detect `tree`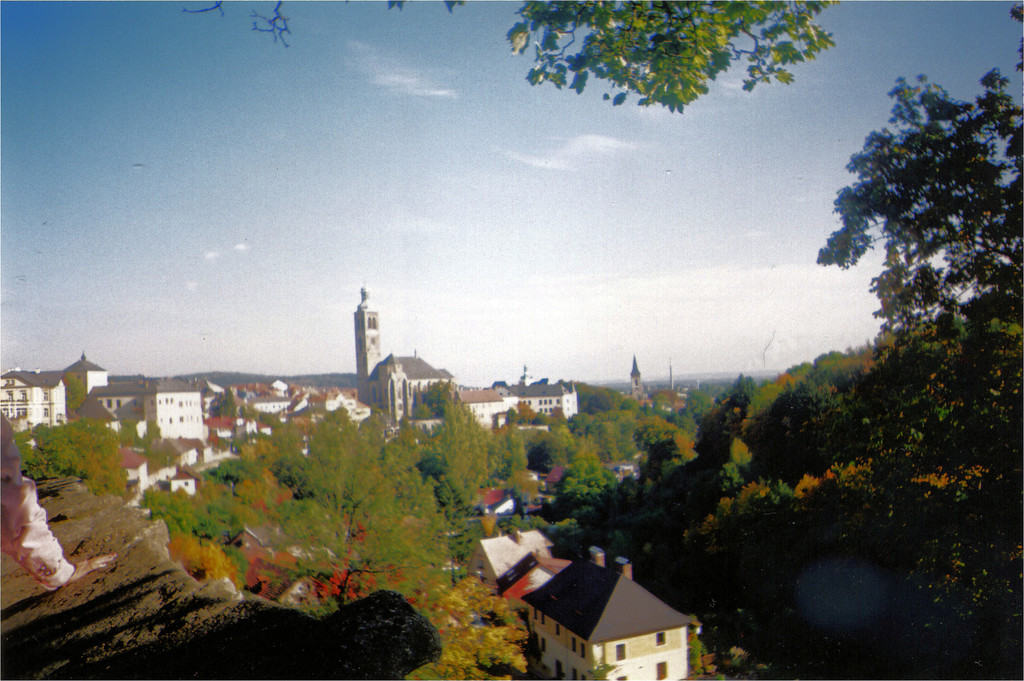
crop(56, 366, 90, 421)
